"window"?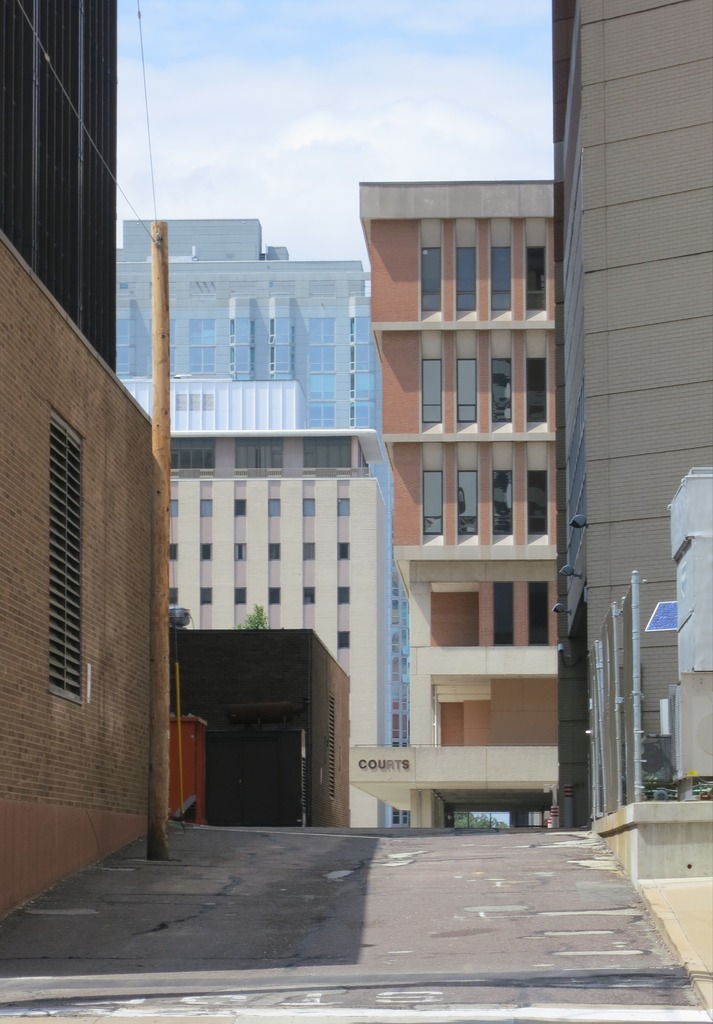
rect(270, 588, 283, 605)
